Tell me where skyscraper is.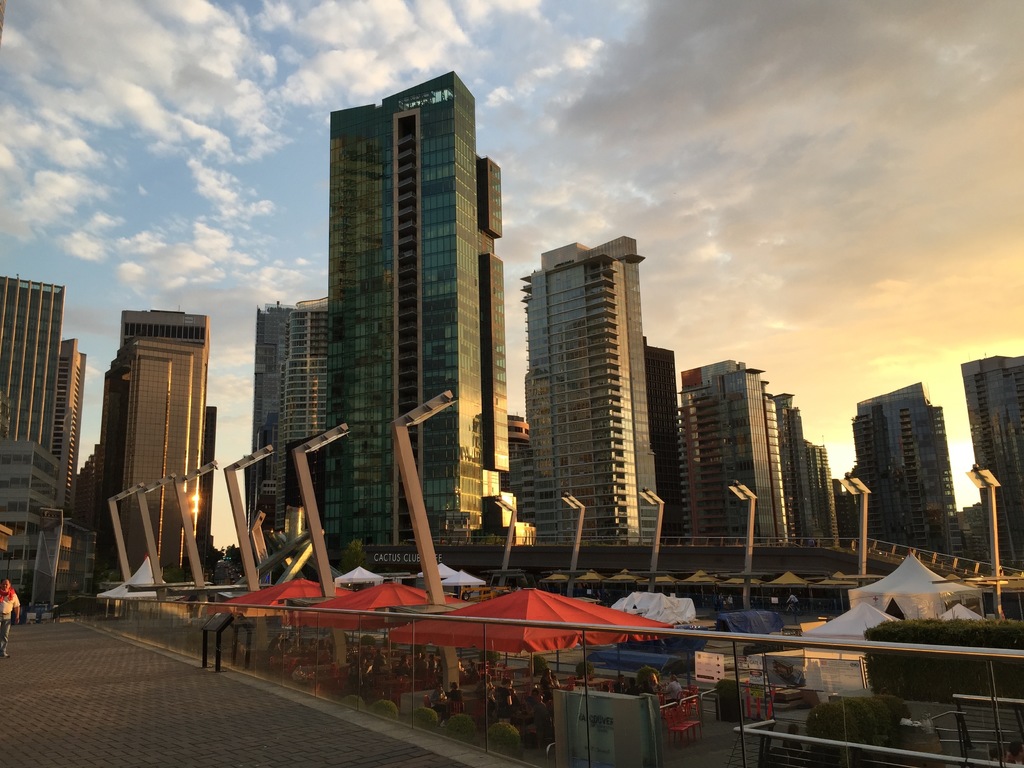
skyscraper is at <bbox>245, 290, 331, 544</bbox>.
